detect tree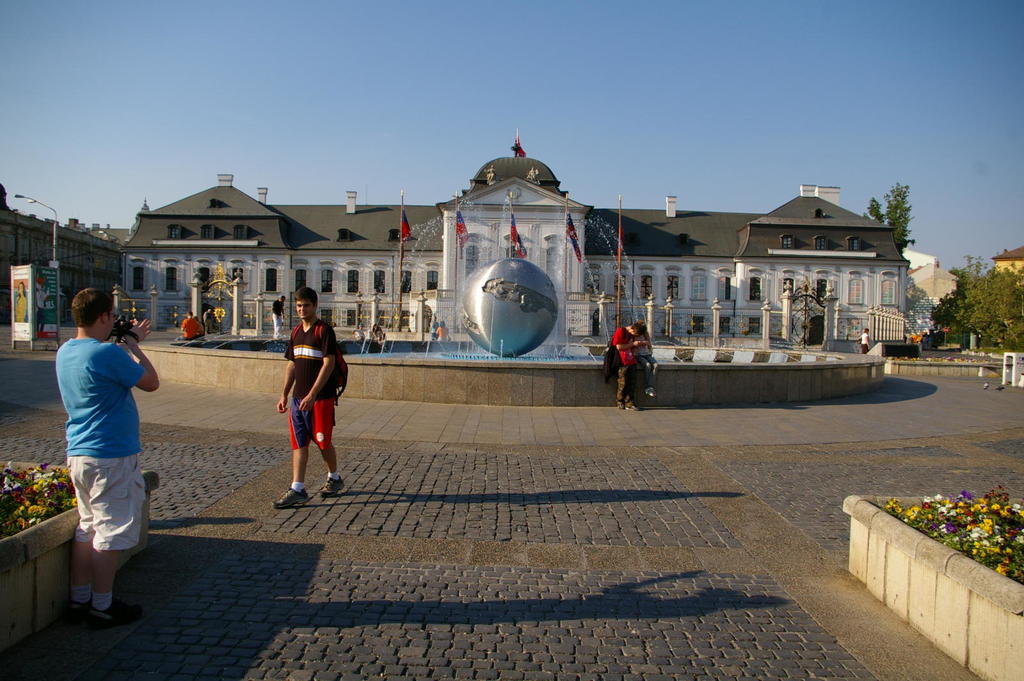
[left=942, top=246, right=1020, bottom=344]
